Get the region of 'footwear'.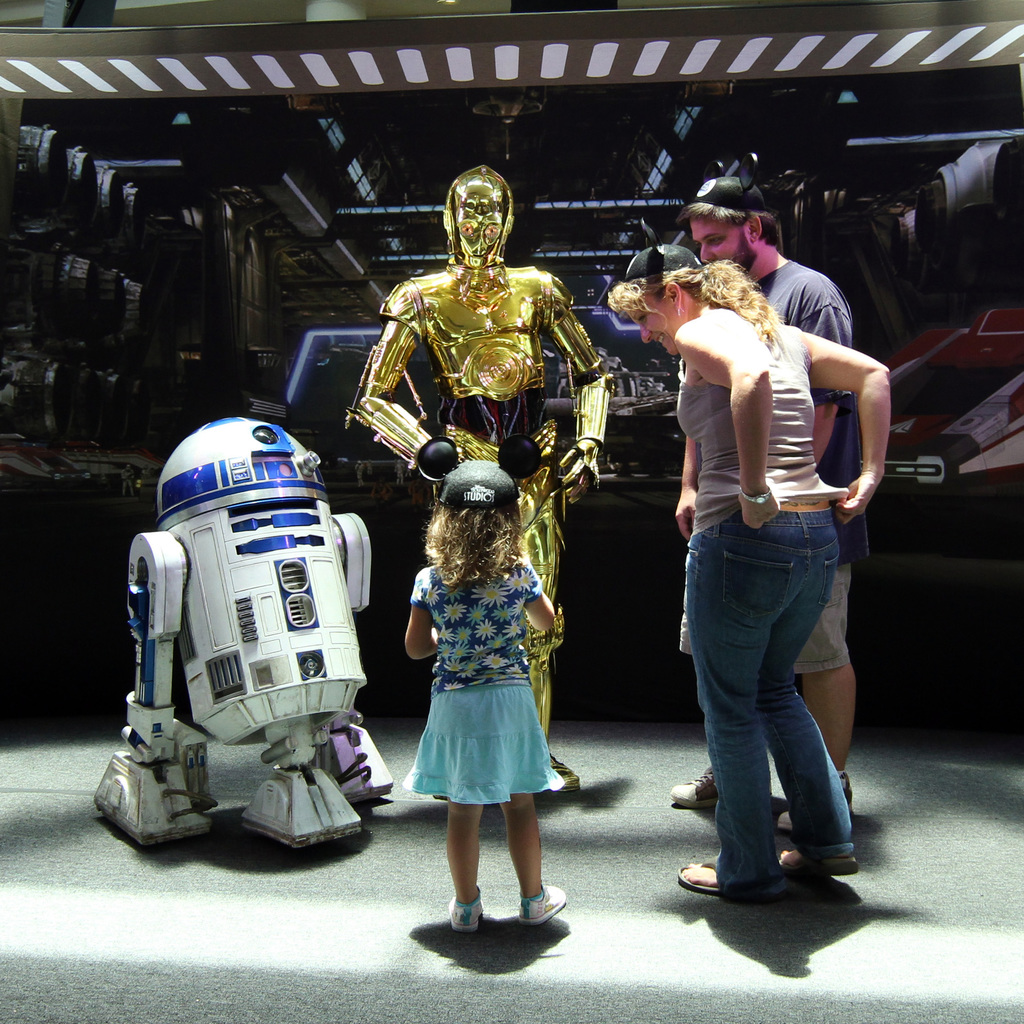
{"x1": 785, "y1": 767, "x2": 852, "y2": 830}.
